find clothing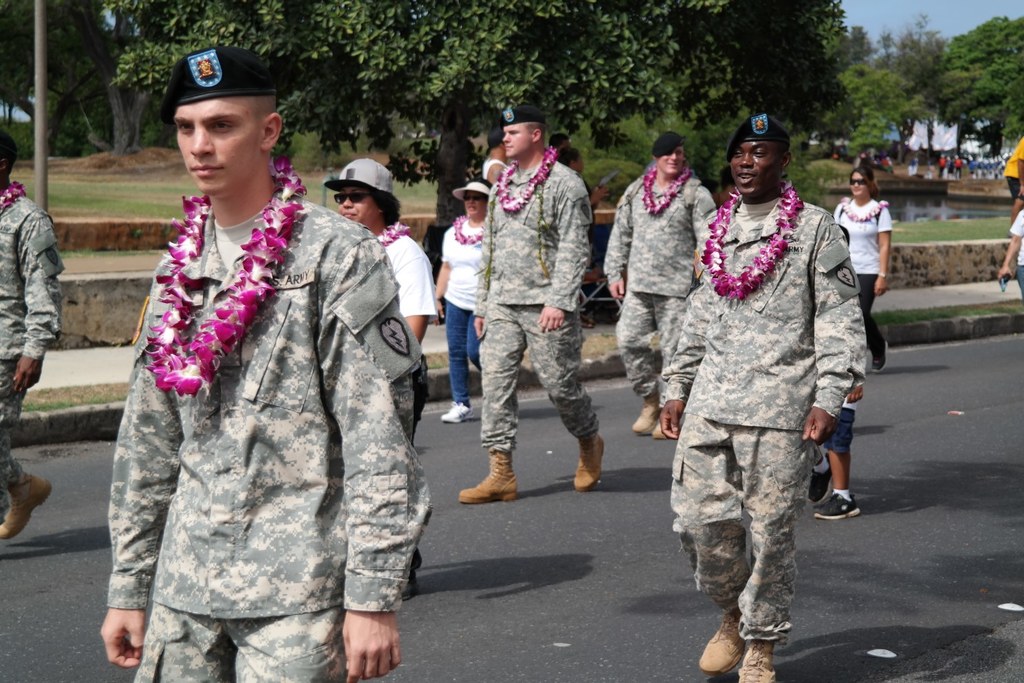
443/207/488/411
